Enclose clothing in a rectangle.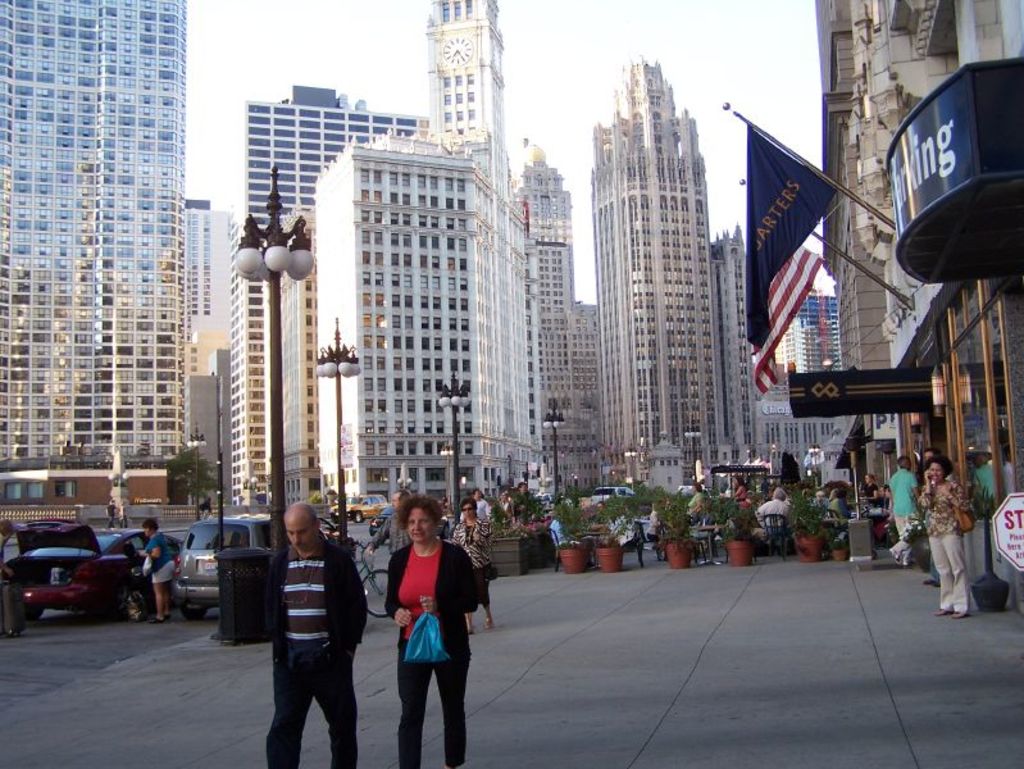
region(447, 517, 491, 615).
